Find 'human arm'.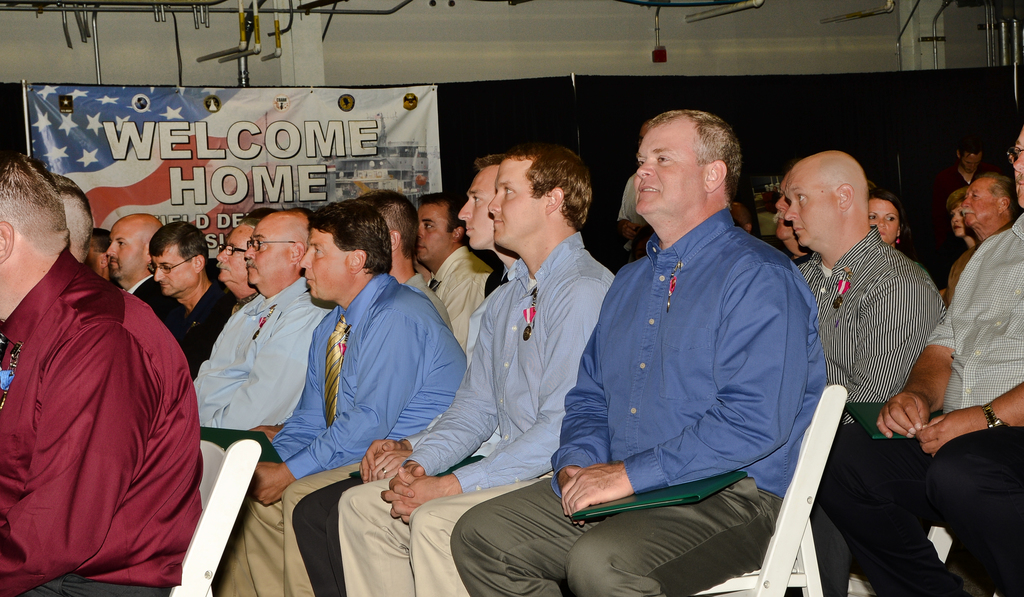
bbox=(908, 374, 1023, 453).
